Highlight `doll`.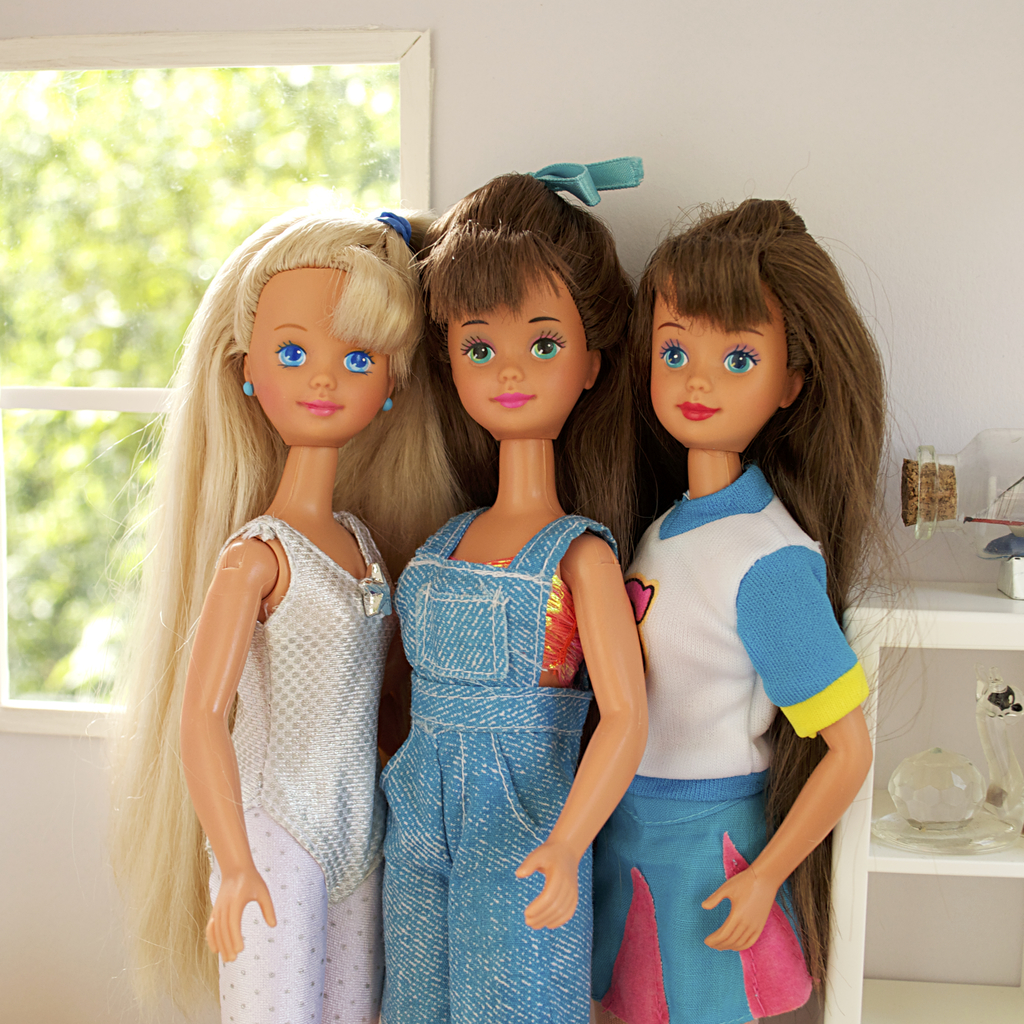
Highlighted region: (109, 188, 446, 1021).
